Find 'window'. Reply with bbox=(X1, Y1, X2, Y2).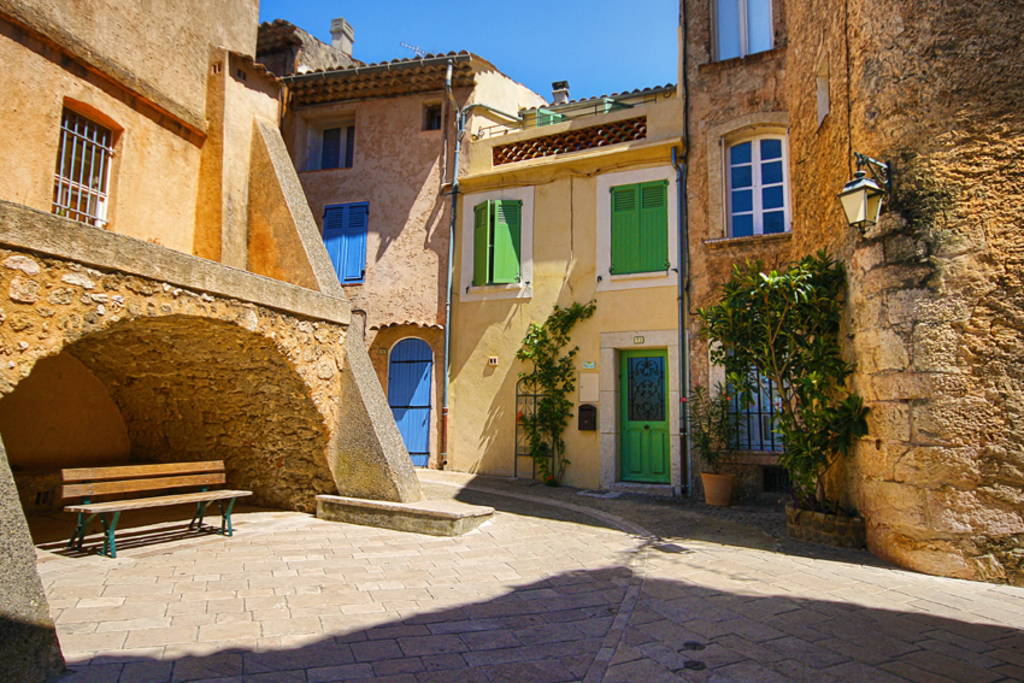
bbox=(729, 123, 804, 234).
